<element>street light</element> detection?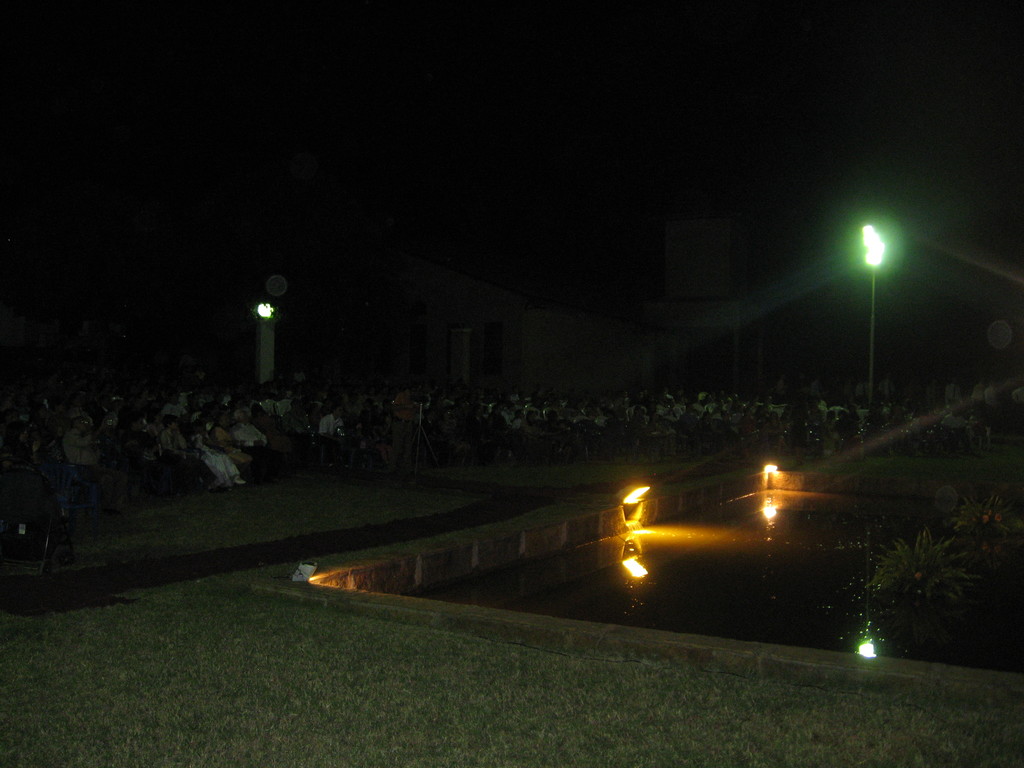
BBox(865, 214, 891, 654)
